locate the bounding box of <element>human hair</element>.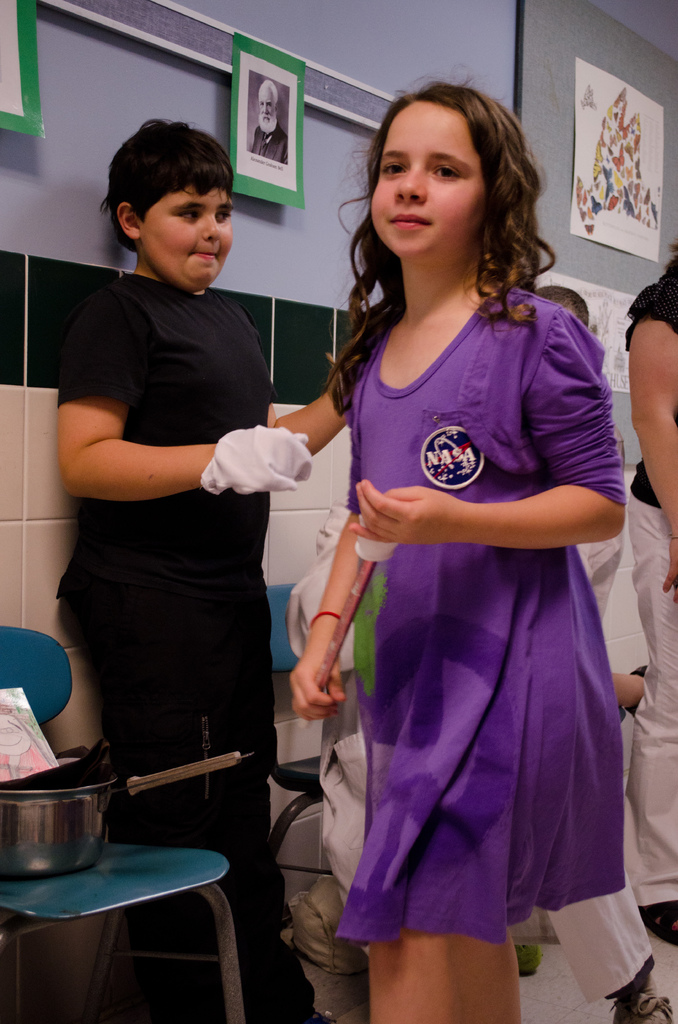
Bounding box: {"x1": 261, "y1": 77, "x2": 275, "y2": 113}.
